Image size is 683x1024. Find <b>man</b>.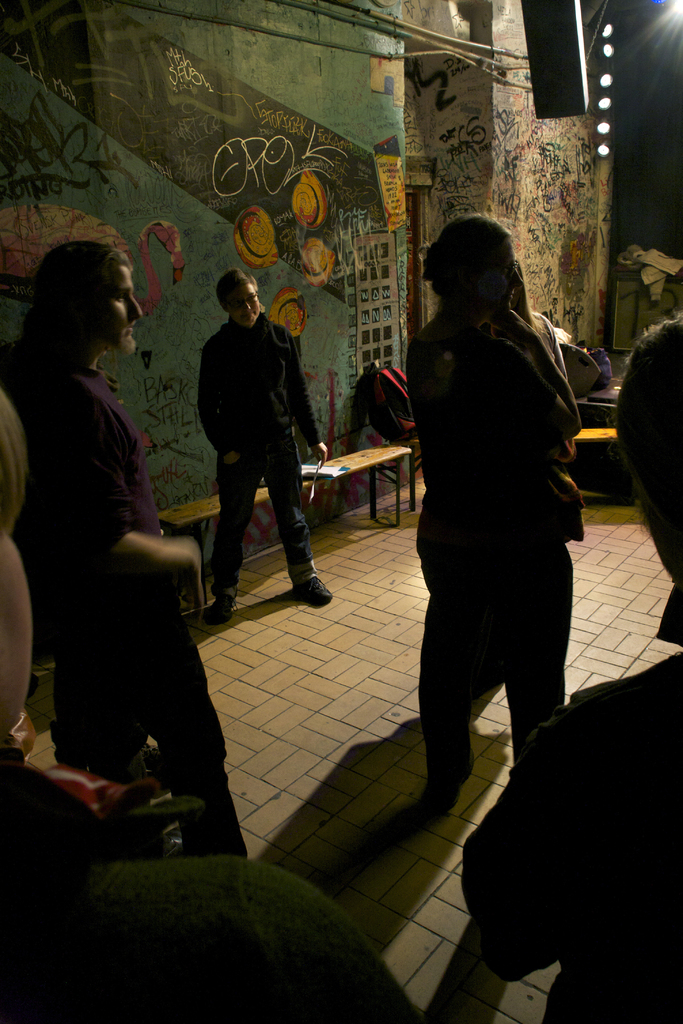
Rect(181, 266, 329, 614).
